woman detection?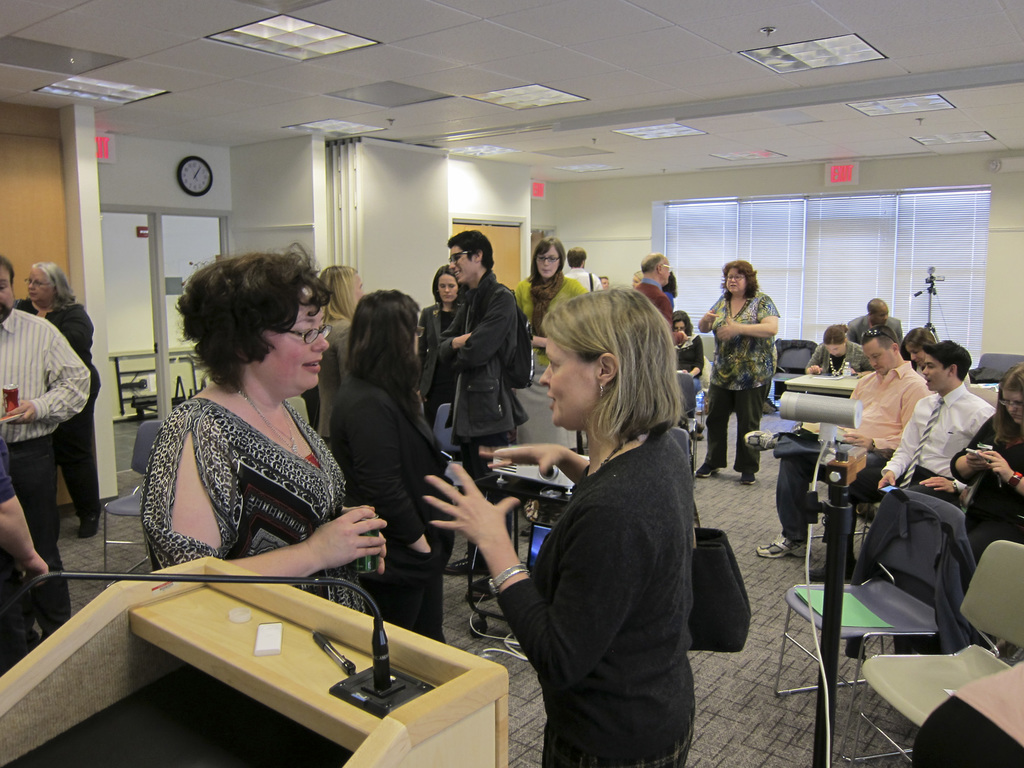
locate(665, 312, 718, 389)
